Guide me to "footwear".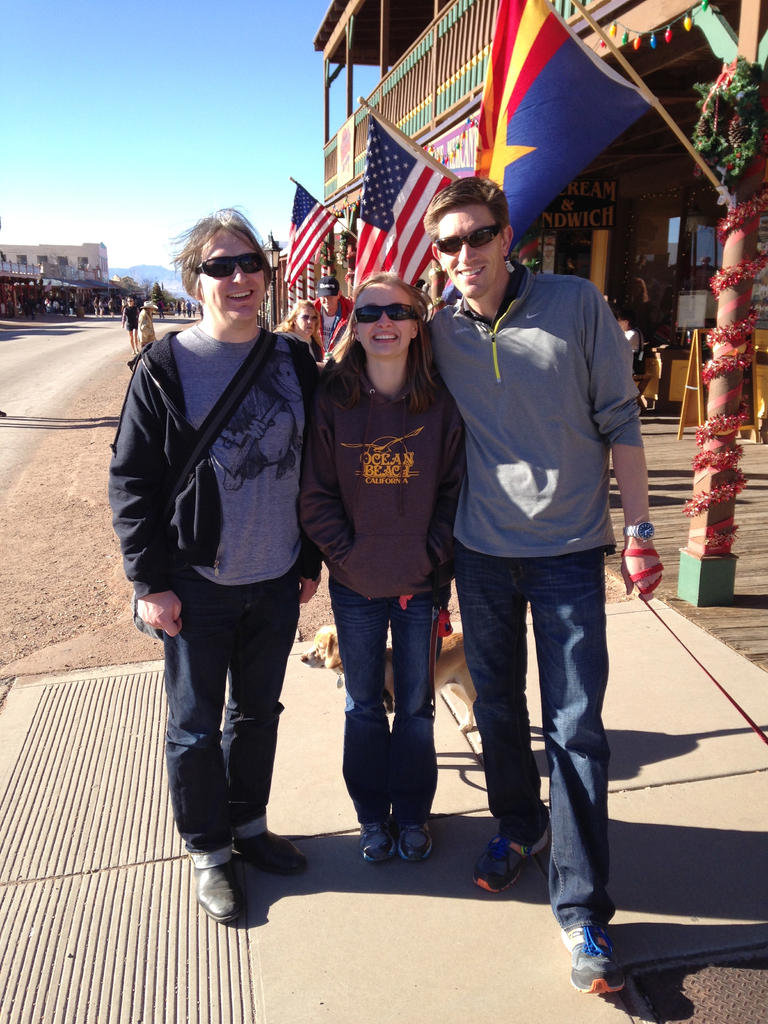
Guidance: 360, 820, 394, 865.
